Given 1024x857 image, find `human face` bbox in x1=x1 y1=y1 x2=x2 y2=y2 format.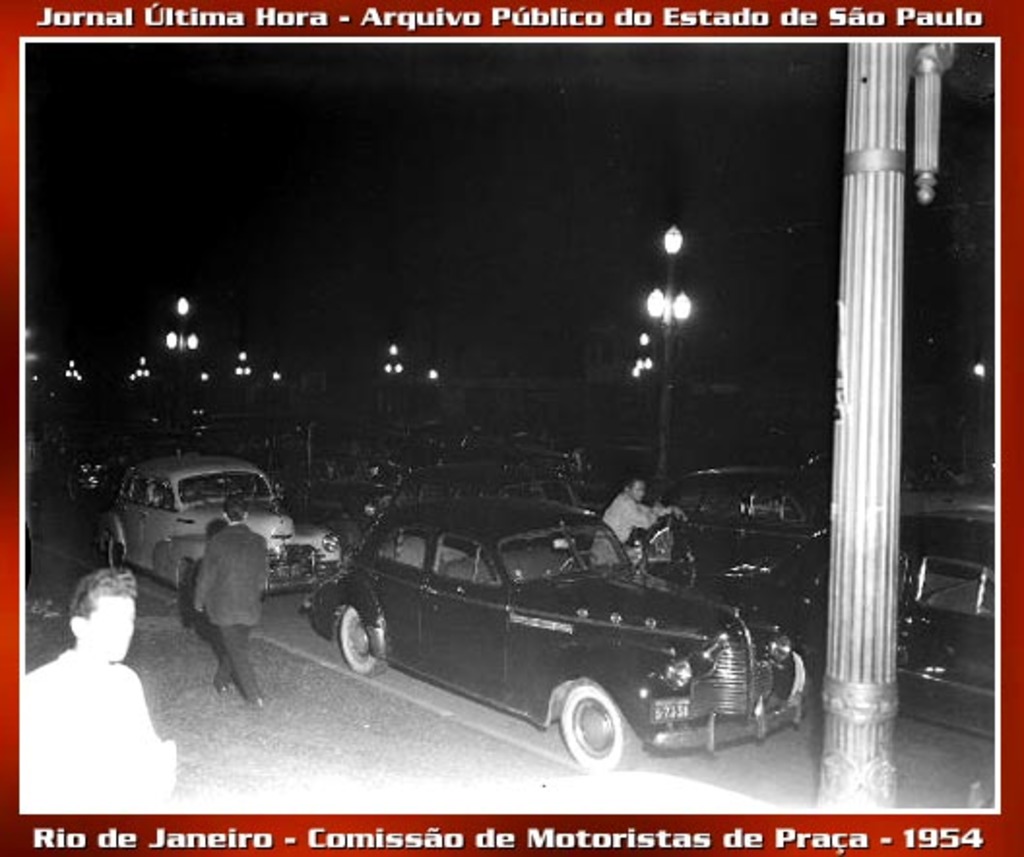
x1=91 y1=601 x2=132 y2=659.
